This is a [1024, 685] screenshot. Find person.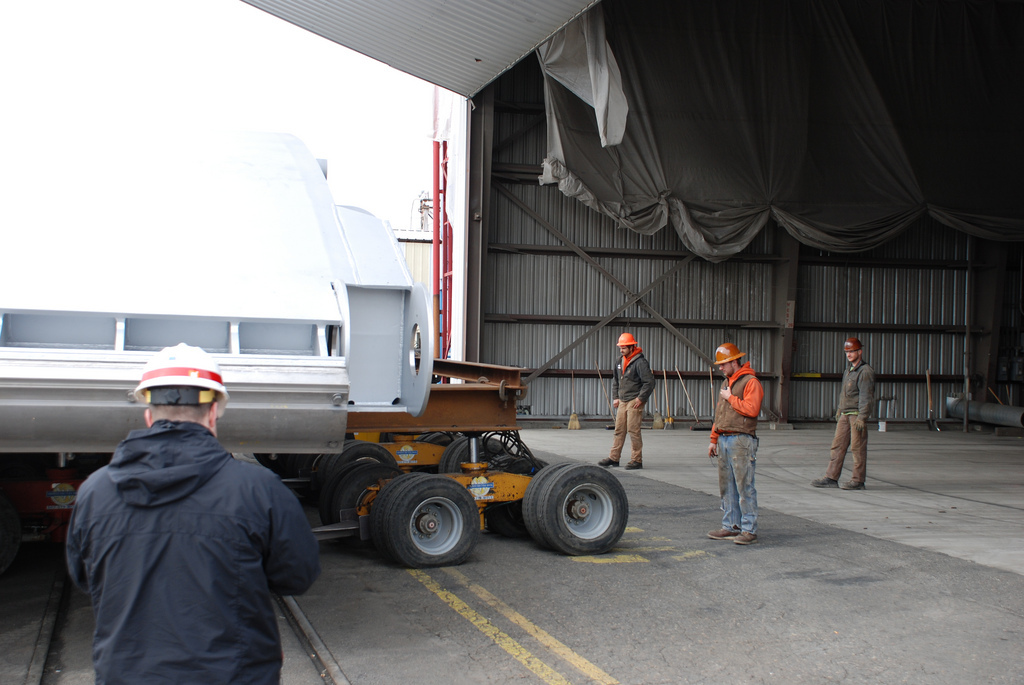
Bounding box: region(63, 339, 323, 684).
